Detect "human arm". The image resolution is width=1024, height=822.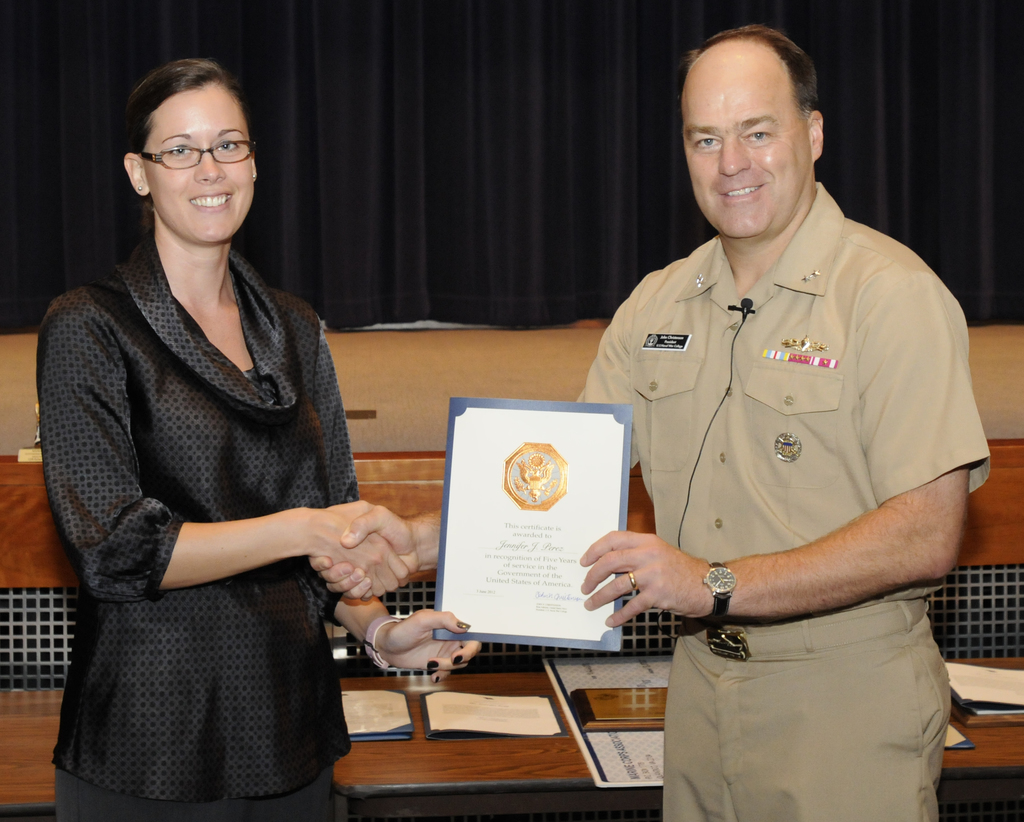
<region>50, 315, 362, 594</region>.
